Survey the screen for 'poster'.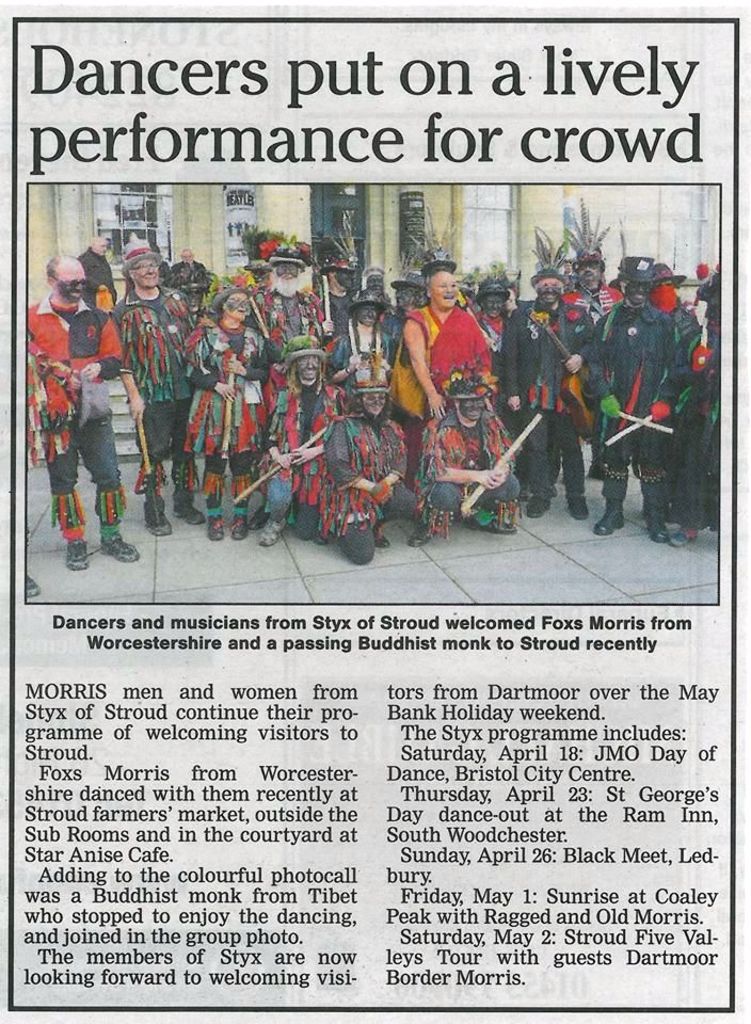
Survey found: bbox(0, 0, 750, 1023).
